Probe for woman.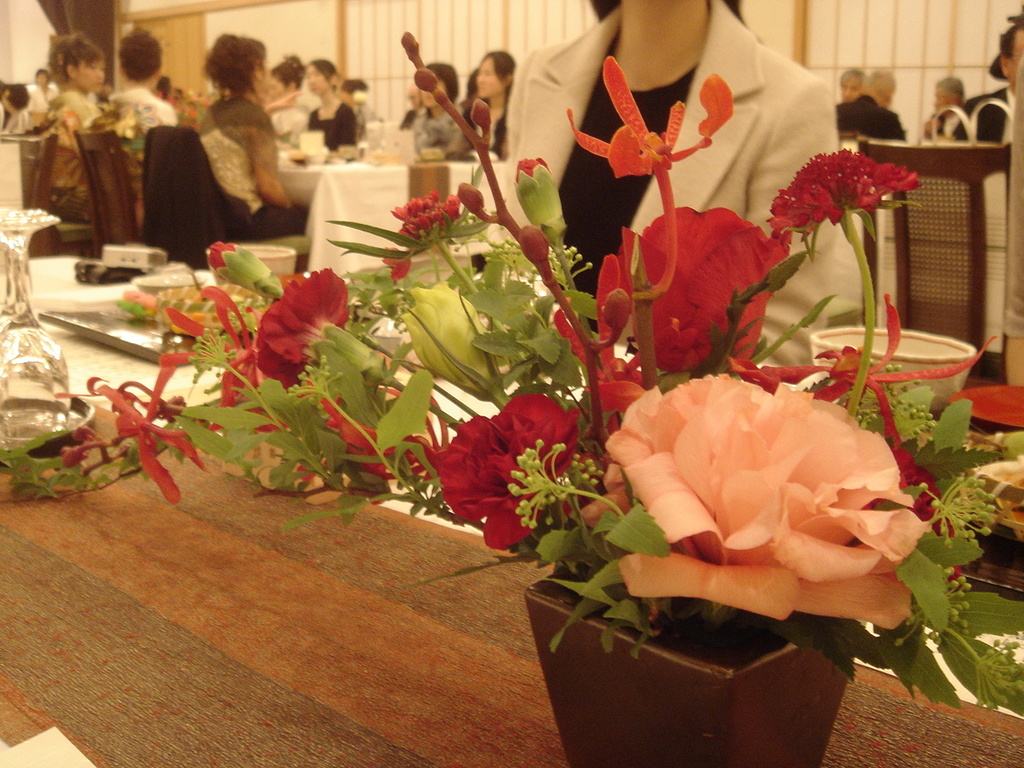
Probe result: rect(187, 26, 338, 255).
